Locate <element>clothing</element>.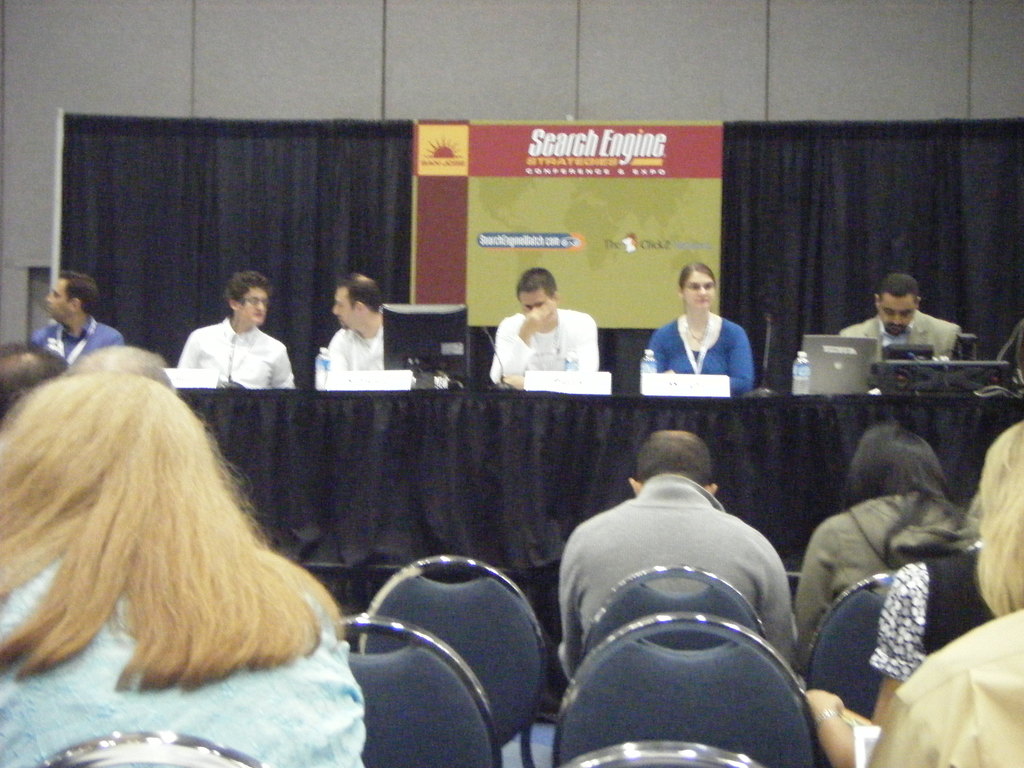
Bounding box: box(645, 298, 763, 400).
